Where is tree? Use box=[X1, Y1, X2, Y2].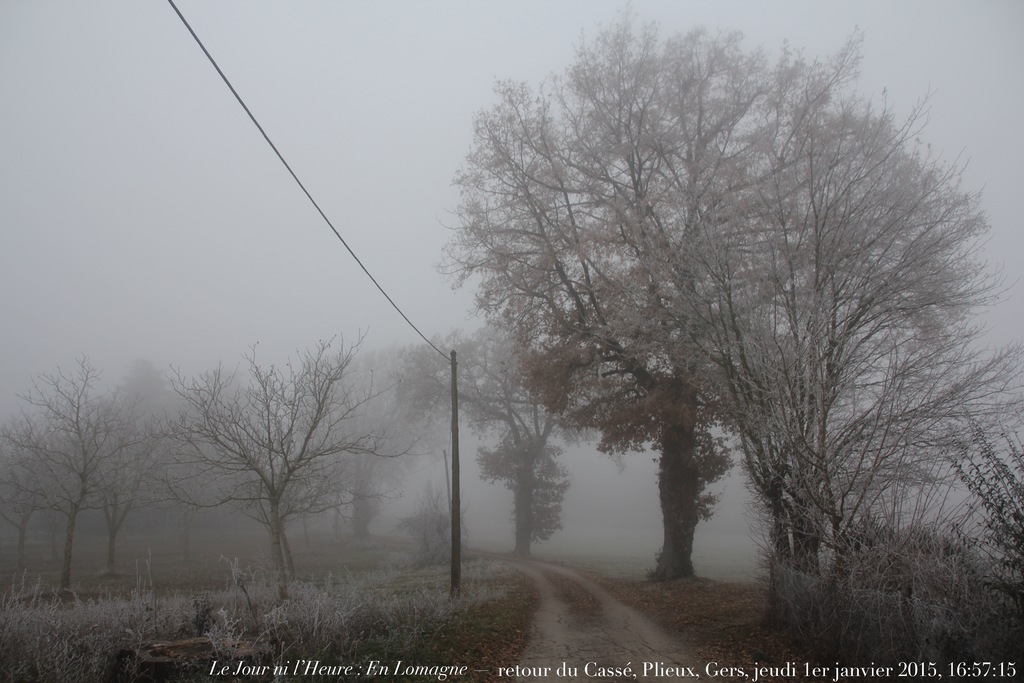
box=[682, 57, 1011, 655].
